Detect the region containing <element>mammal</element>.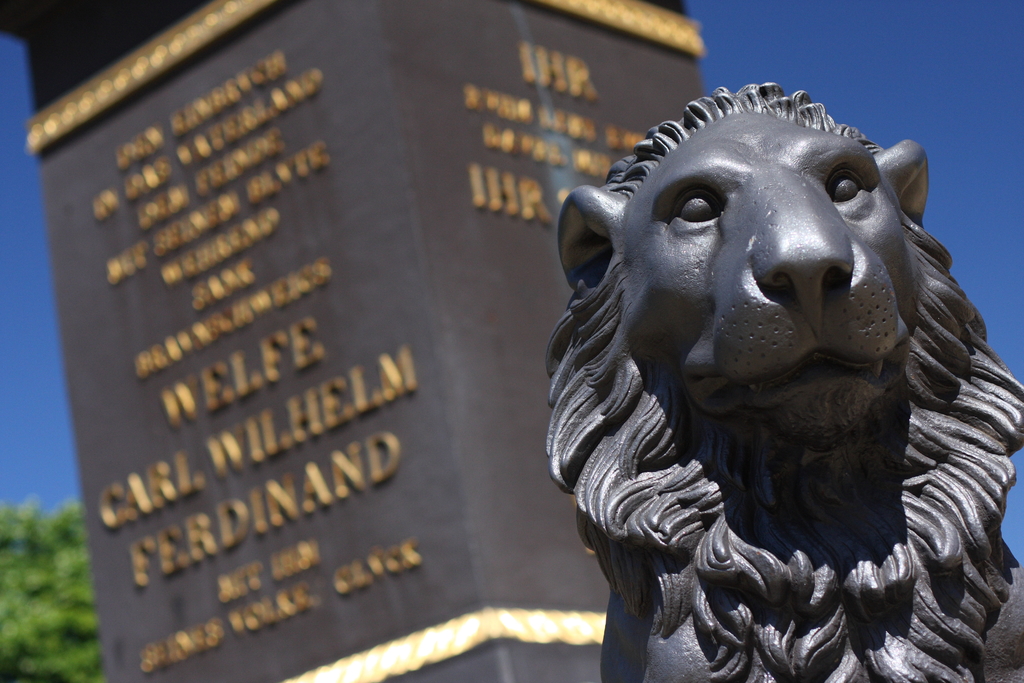
(542, 123, 1023, 667).
